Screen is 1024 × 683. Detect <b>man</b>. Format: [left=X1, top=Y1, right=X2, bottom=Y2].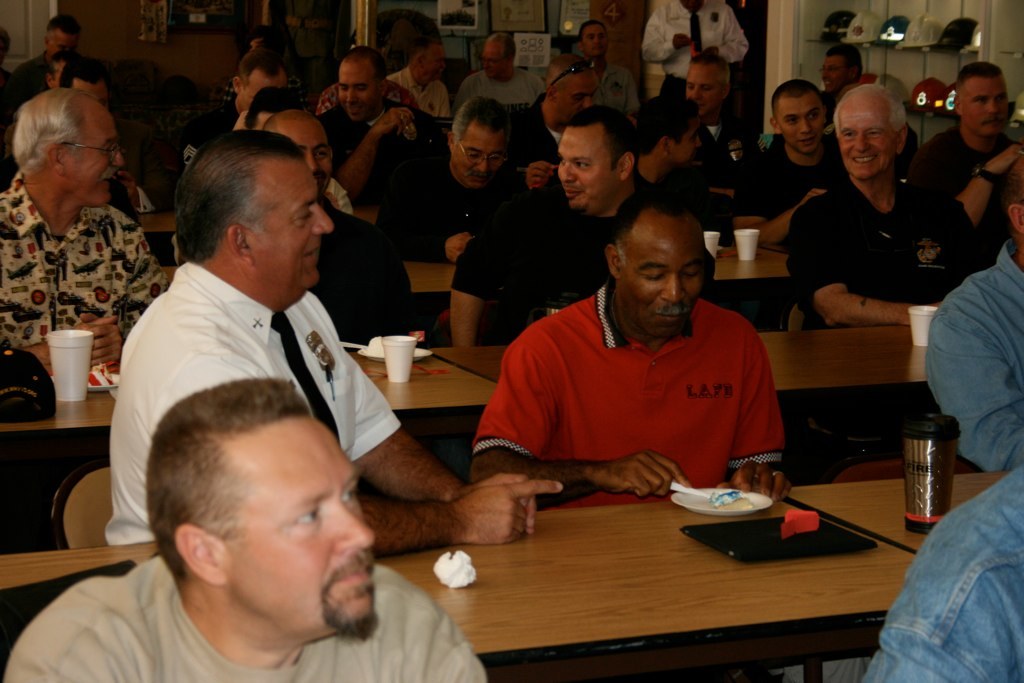
[left=15, top=355, right=491, bottom=682].
